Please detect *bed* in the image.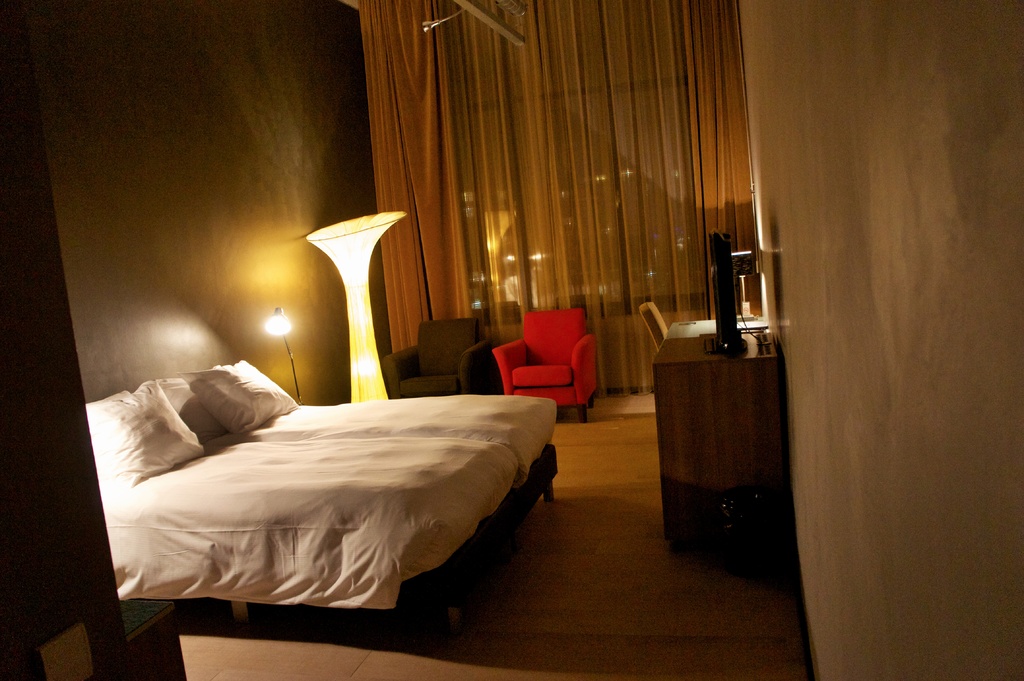
bbox(83, 334, 545, 634).
